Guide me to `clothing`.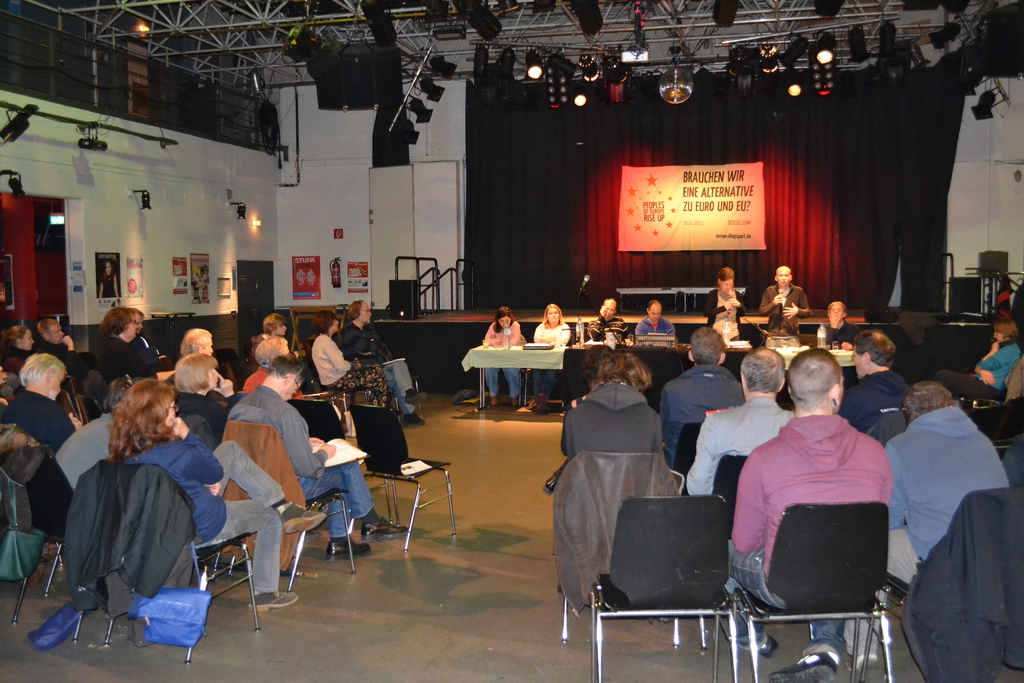
Guidance: 223,383,383,541.
